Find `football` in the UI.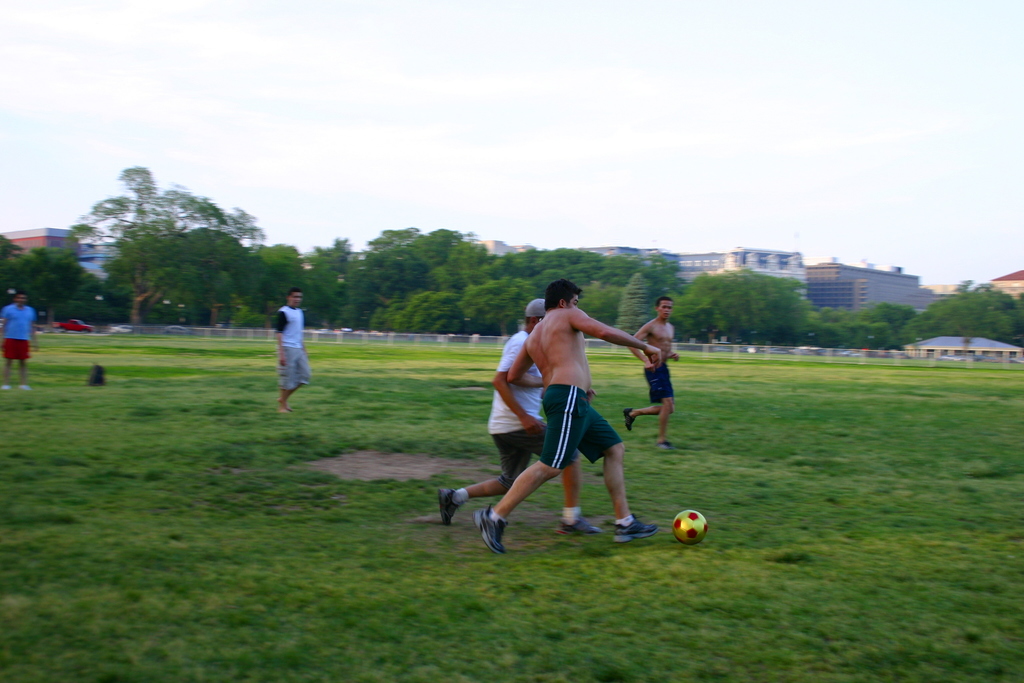
UI element at 672 508 708 547.
